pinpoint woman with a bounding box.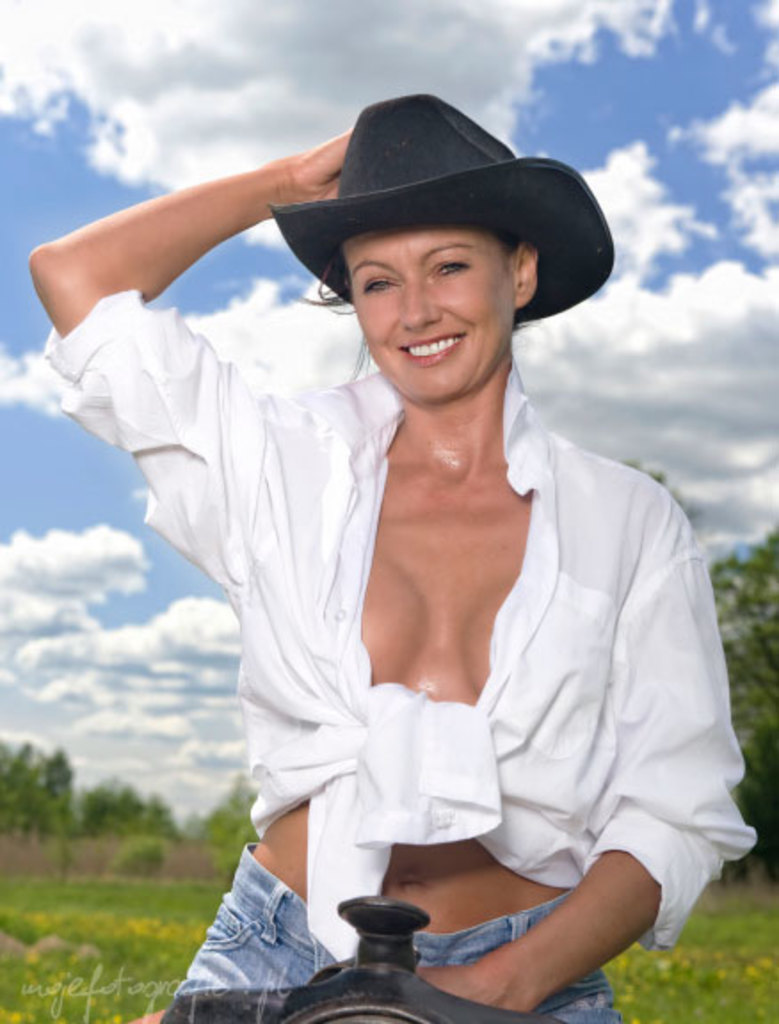
crop(76, 78, 697, 1013).
